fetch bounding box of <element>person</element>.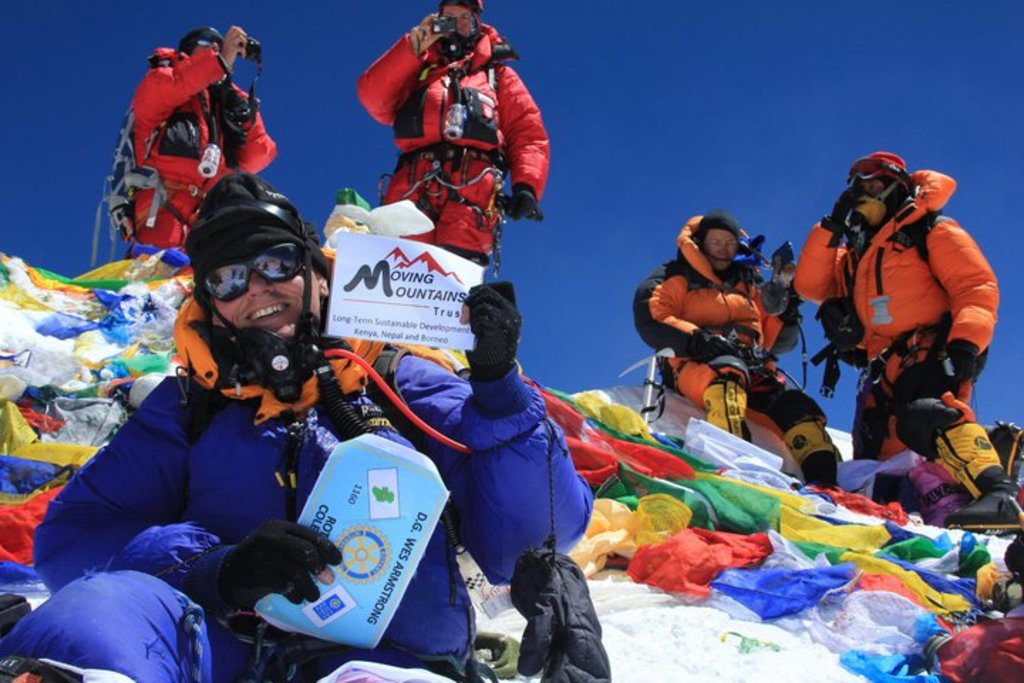
Bbox: {"x1": 122, "y1": 24, "x2": 274, "y2": 272}.
